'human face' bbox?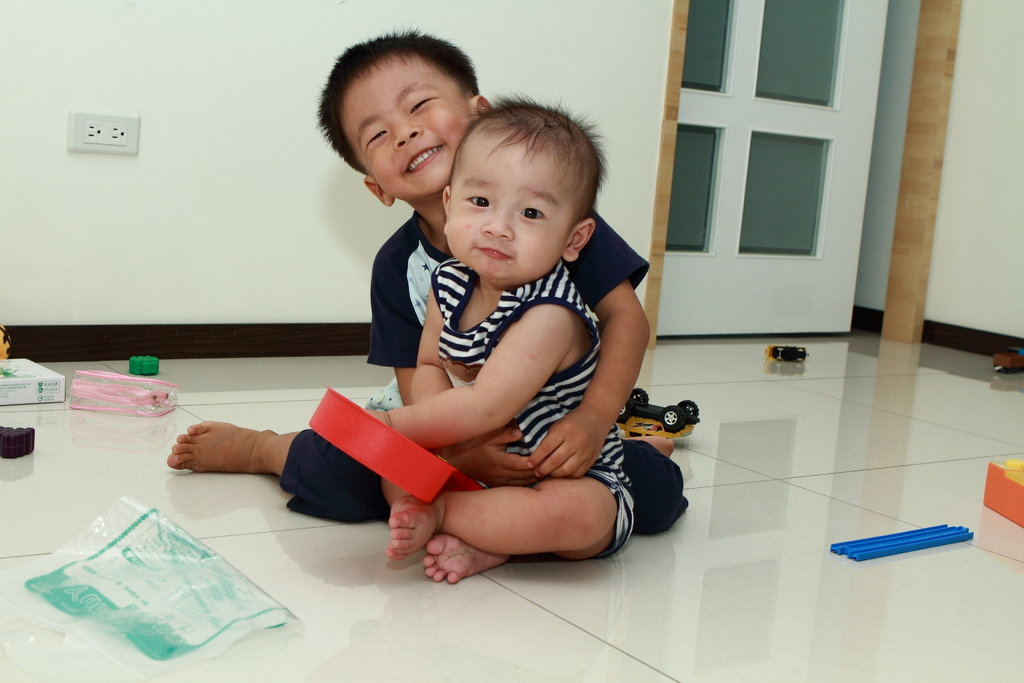
BBox(336, 50, 468, 194)
